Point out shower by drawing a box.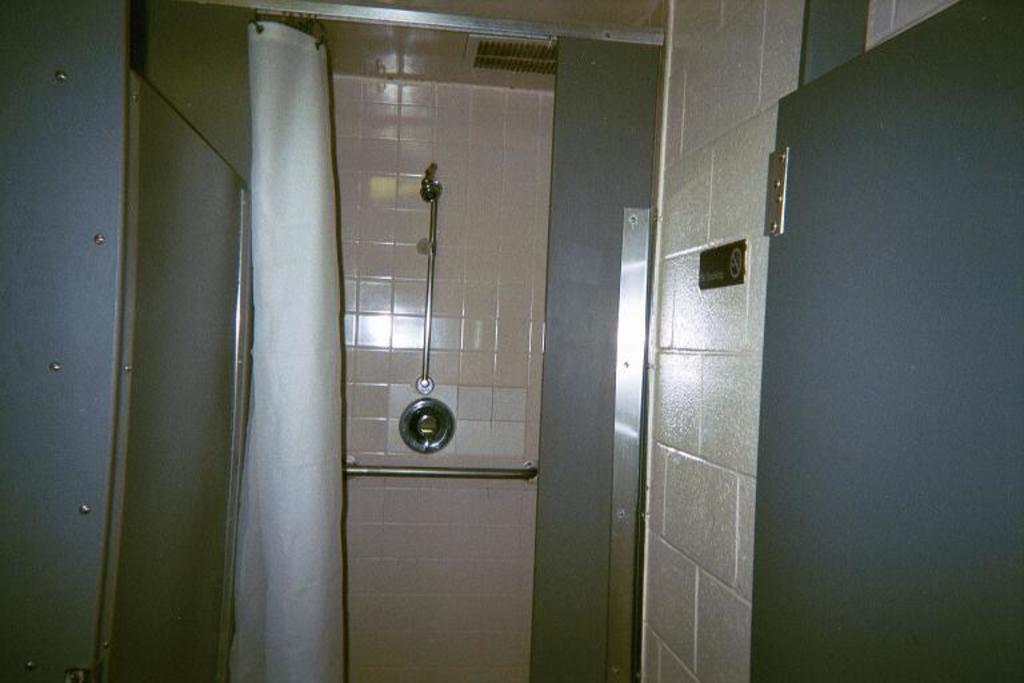
(417, 164, 443, 203).
